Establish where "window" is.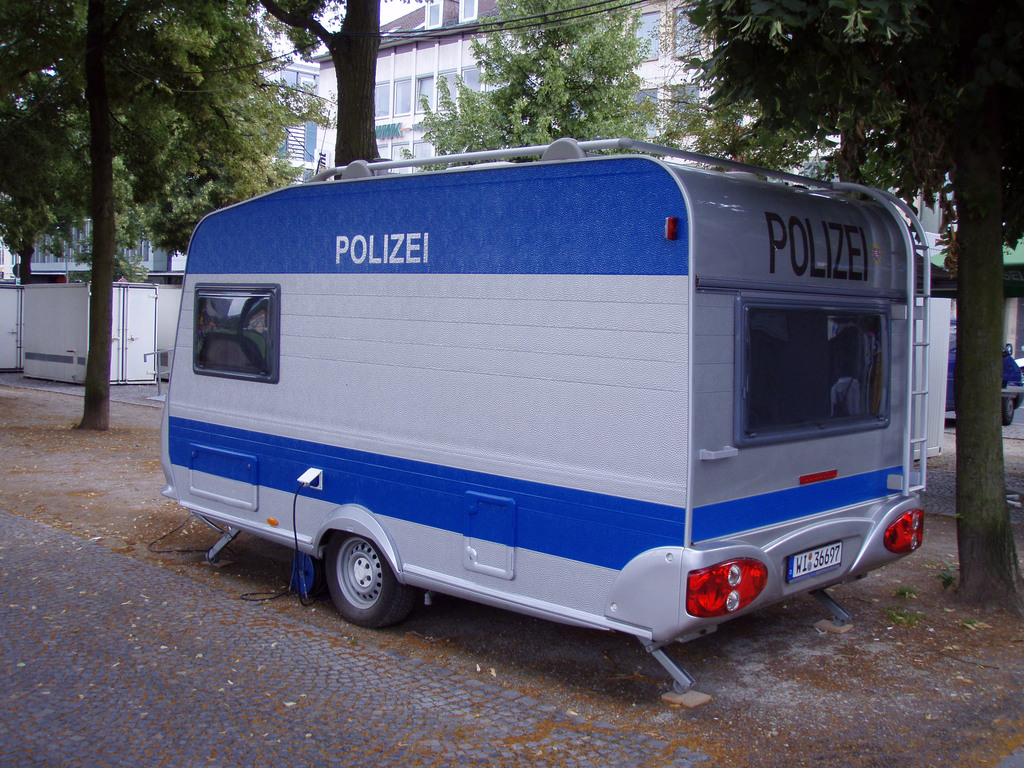
Established at bbox=(458, 67, 480, 95).
